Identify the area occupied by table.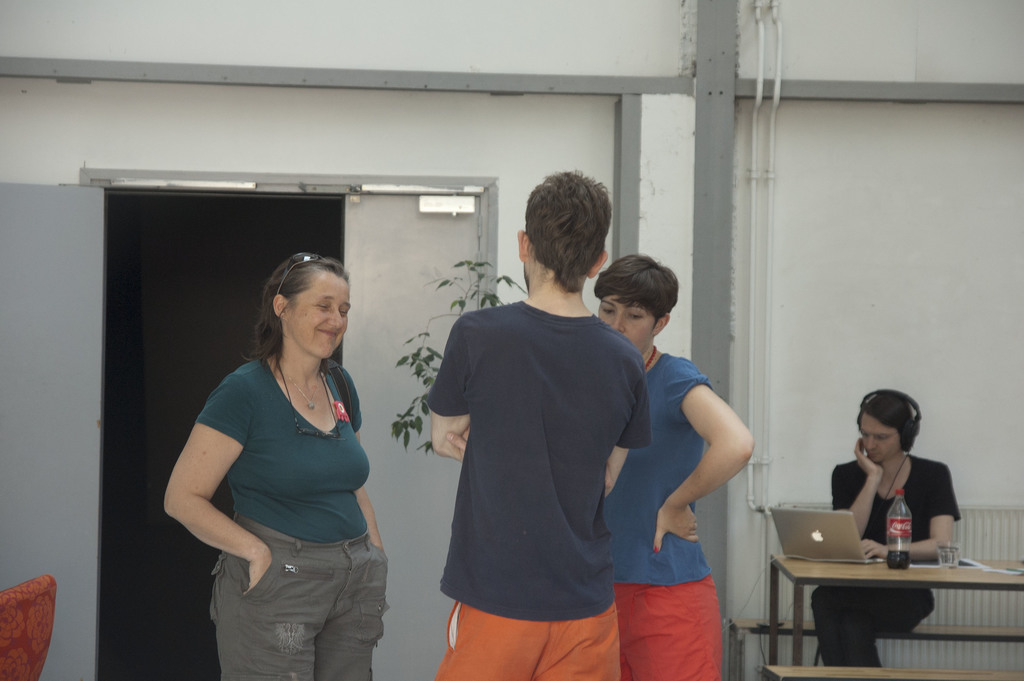
Area: (758,539,1009,670).
